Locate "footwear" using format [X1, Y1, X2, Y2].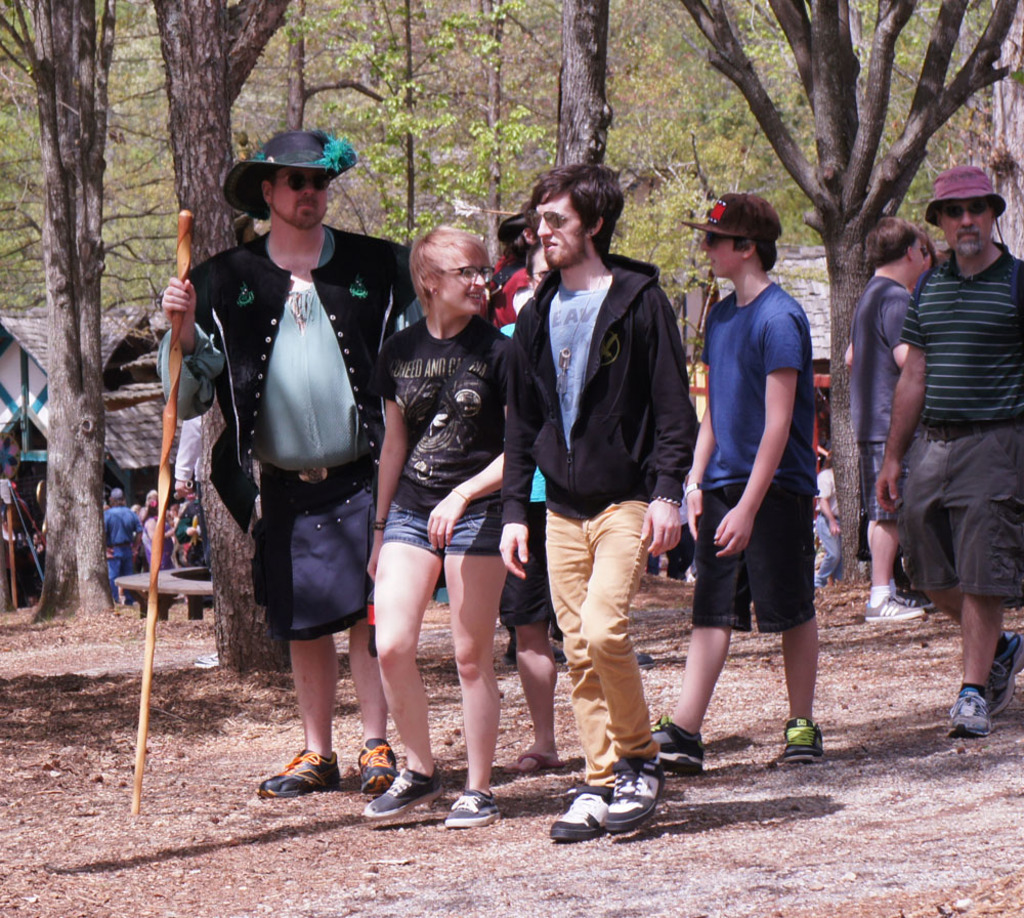
[890, 587, 938, 613].
